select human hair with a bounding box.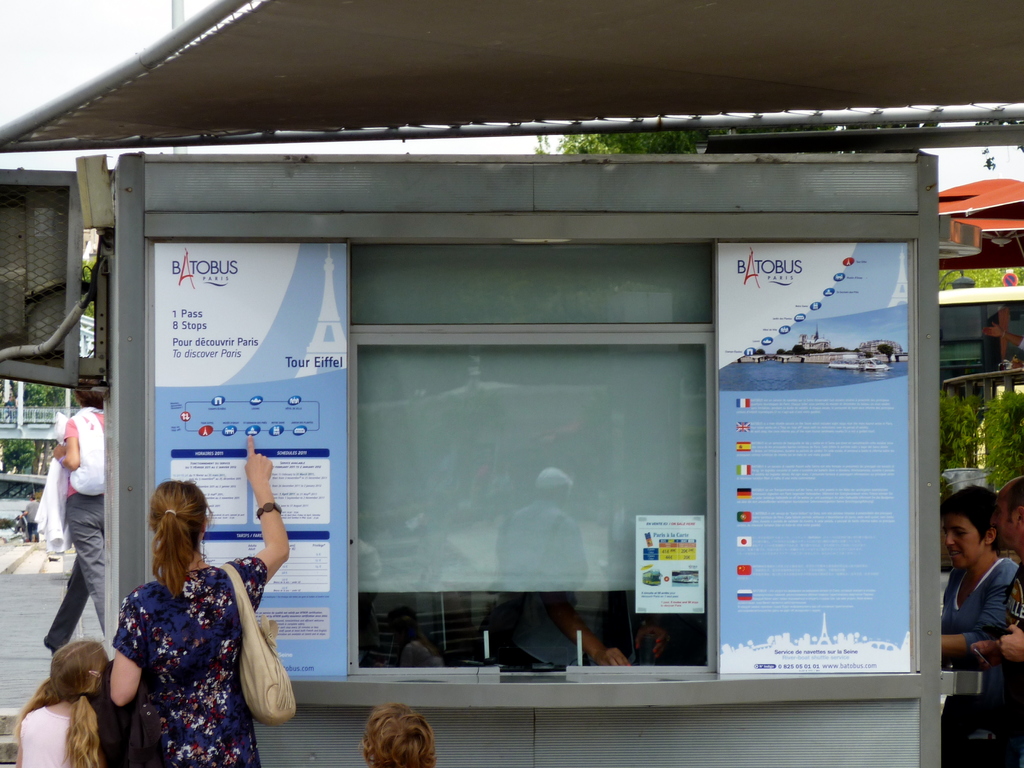
pyautogui.locateOnScreen(1003, 471, 1023, 527).
